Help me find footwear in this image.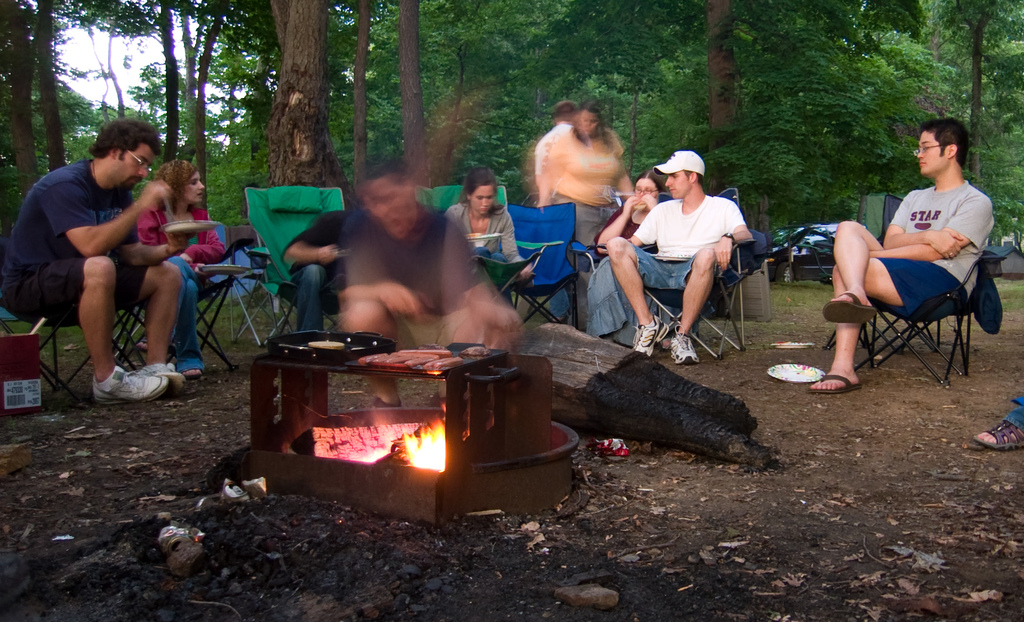
Found it: [left=130, top=359, right=188, bottom=402].
